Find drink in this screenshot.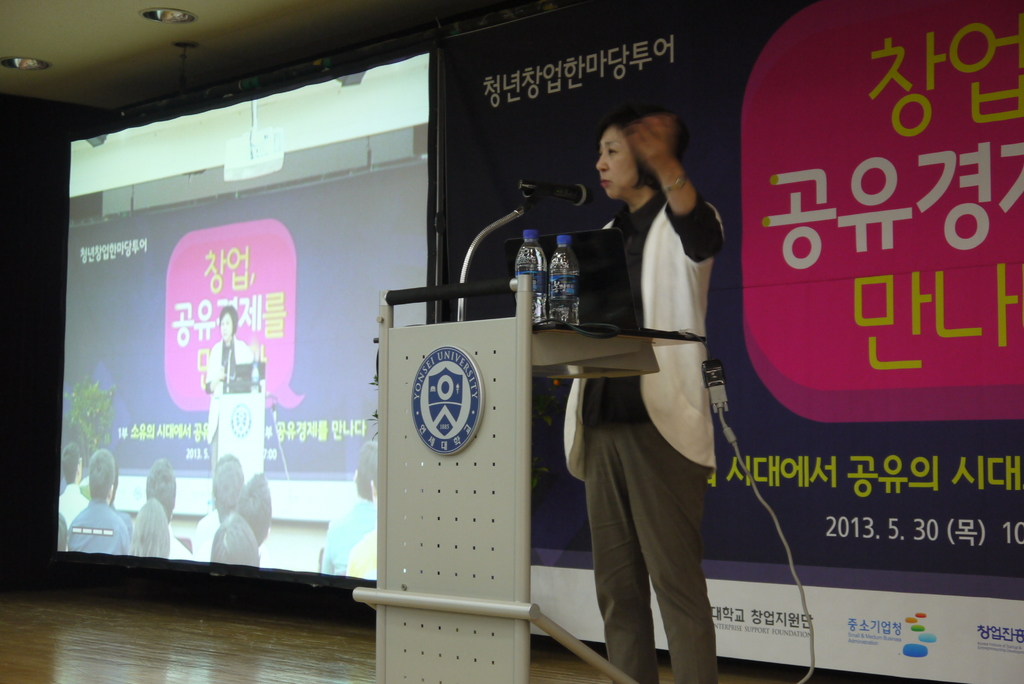
The bounding box for drink is 552,237,585,322.
